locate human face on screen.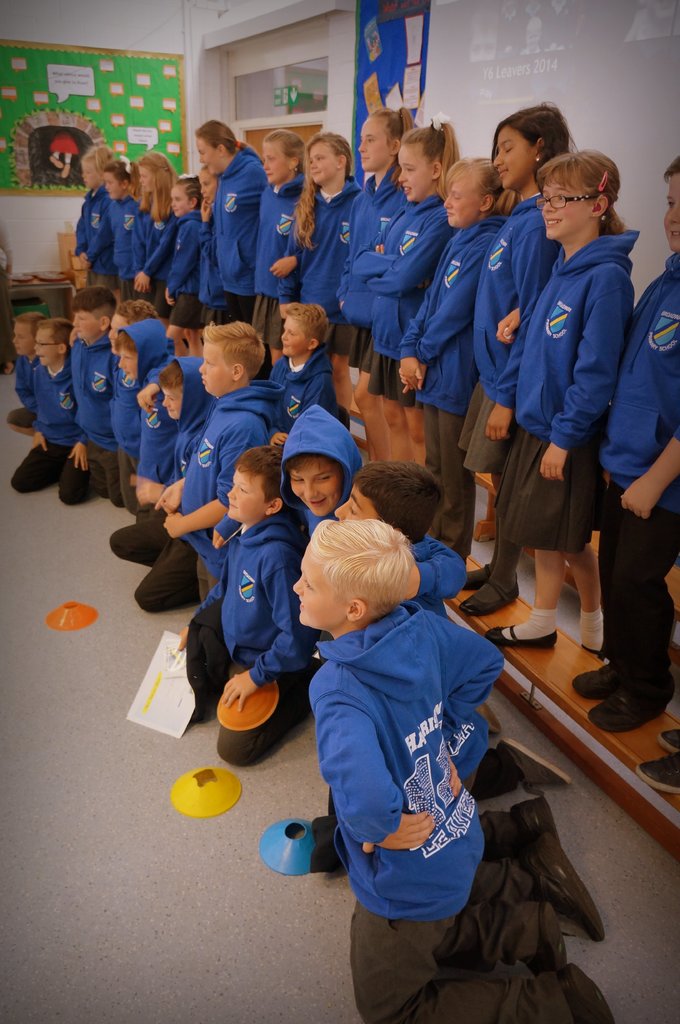
On screen at bbox=[111, 314, 129, 353].
